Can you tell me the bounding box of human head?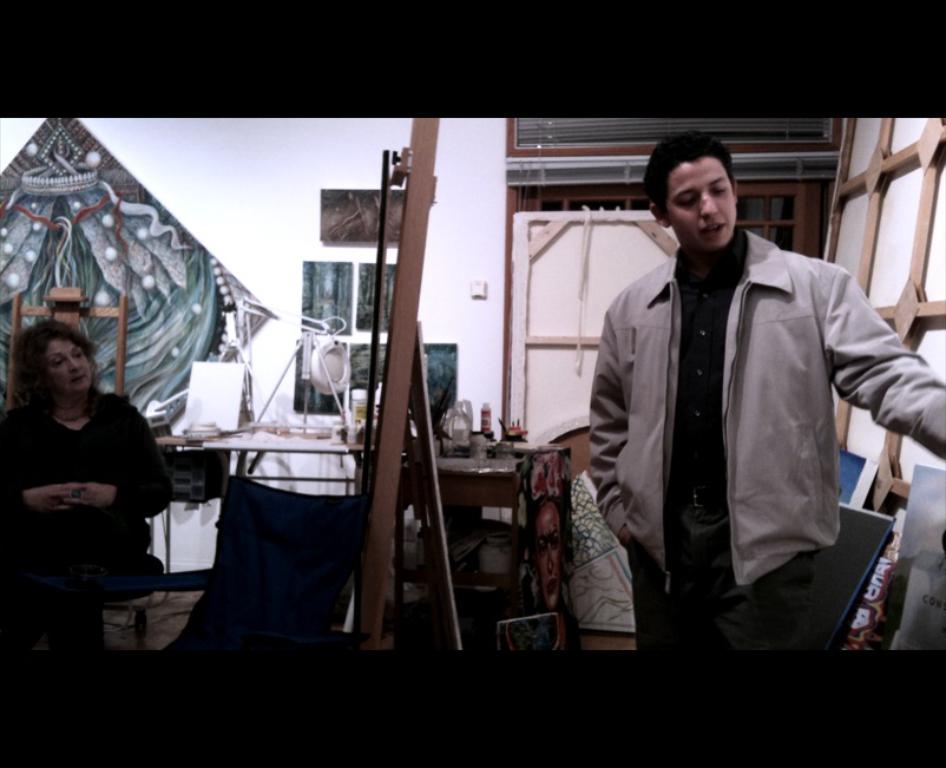
l=8, t=320, r=94, b=401.
